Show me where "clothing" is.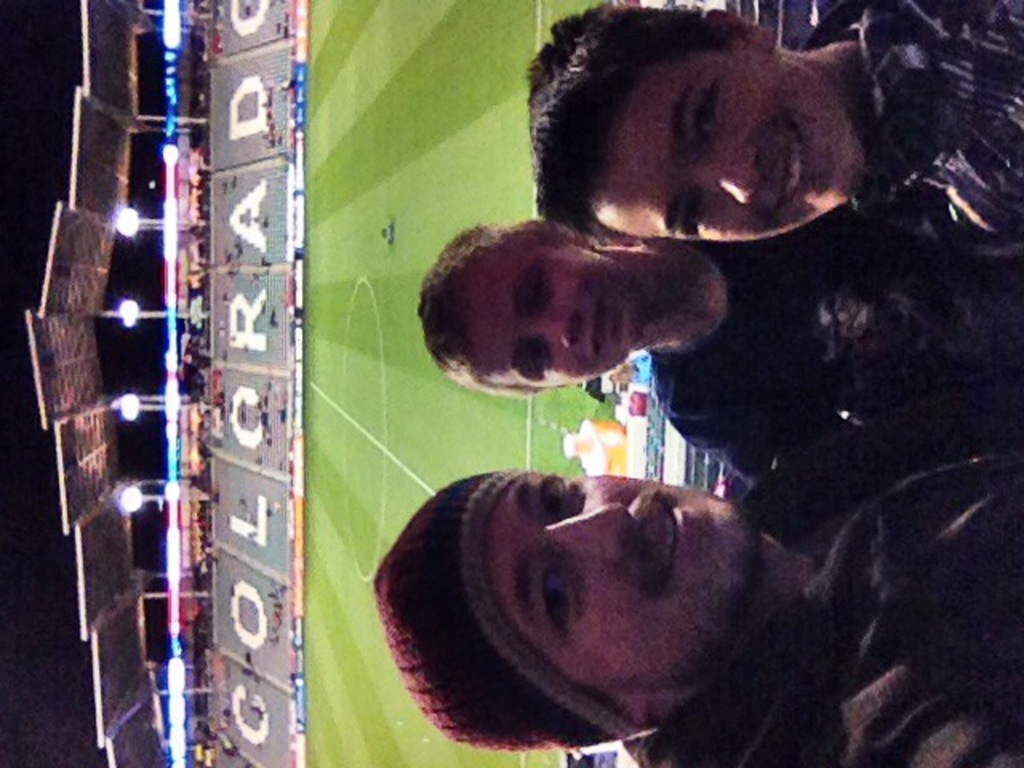
"clothing" is at box(848, 0, 1022, 240).
